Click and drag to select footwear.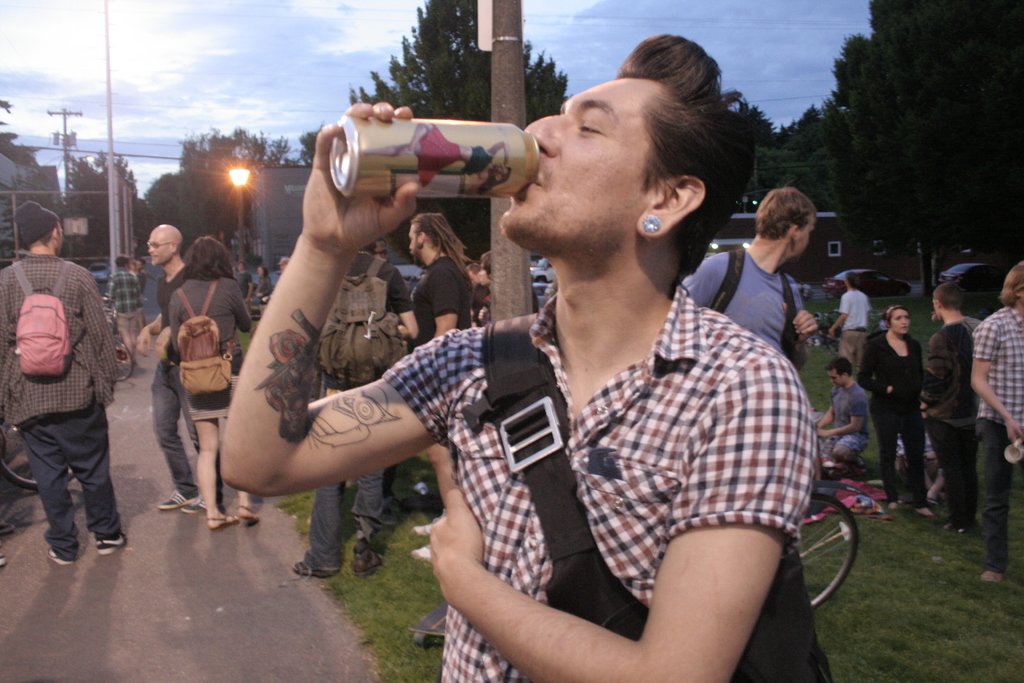
Selection: box=[348, 543, 383, 575].
